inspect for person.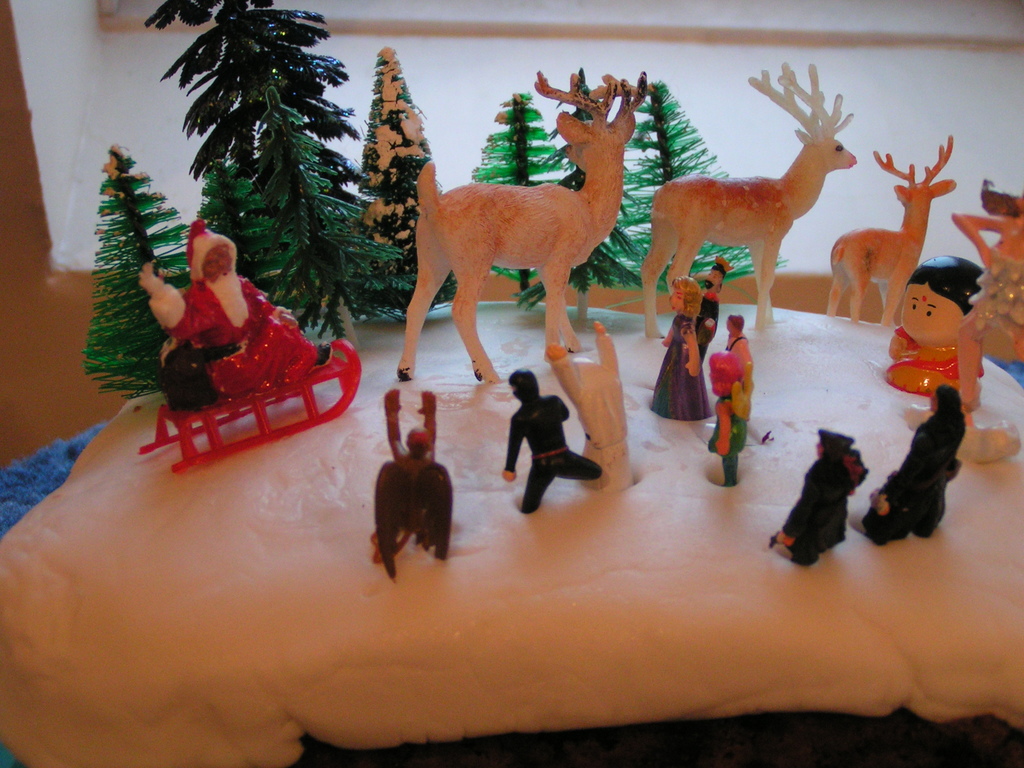
Inspection: crop(694, 256, 735, 356).
